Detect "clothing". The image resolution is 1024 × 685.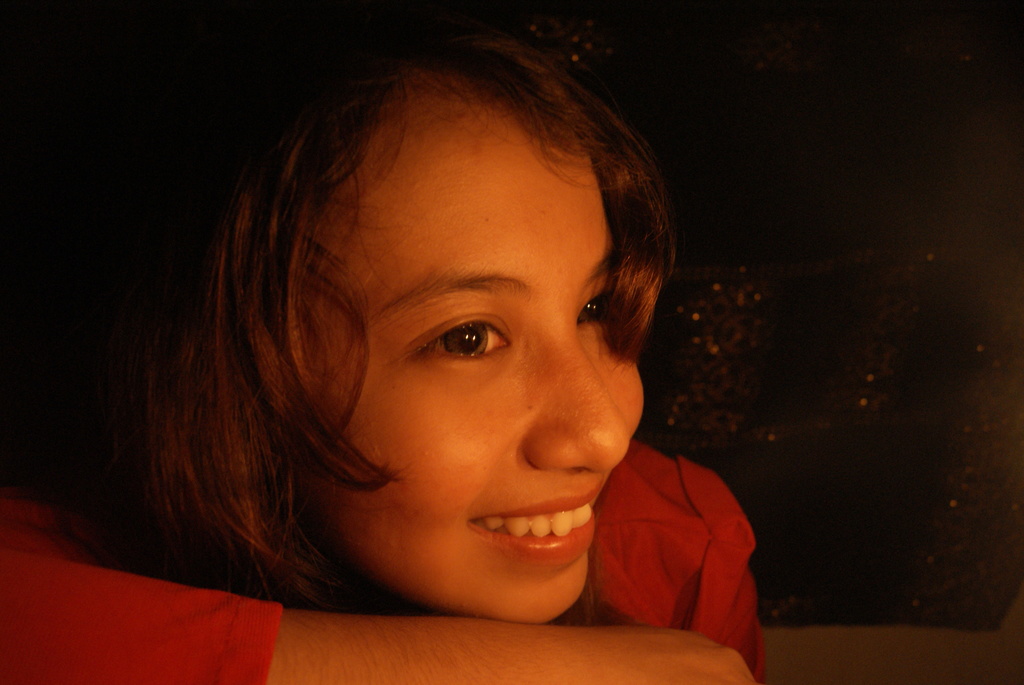
0 442 772 684.
